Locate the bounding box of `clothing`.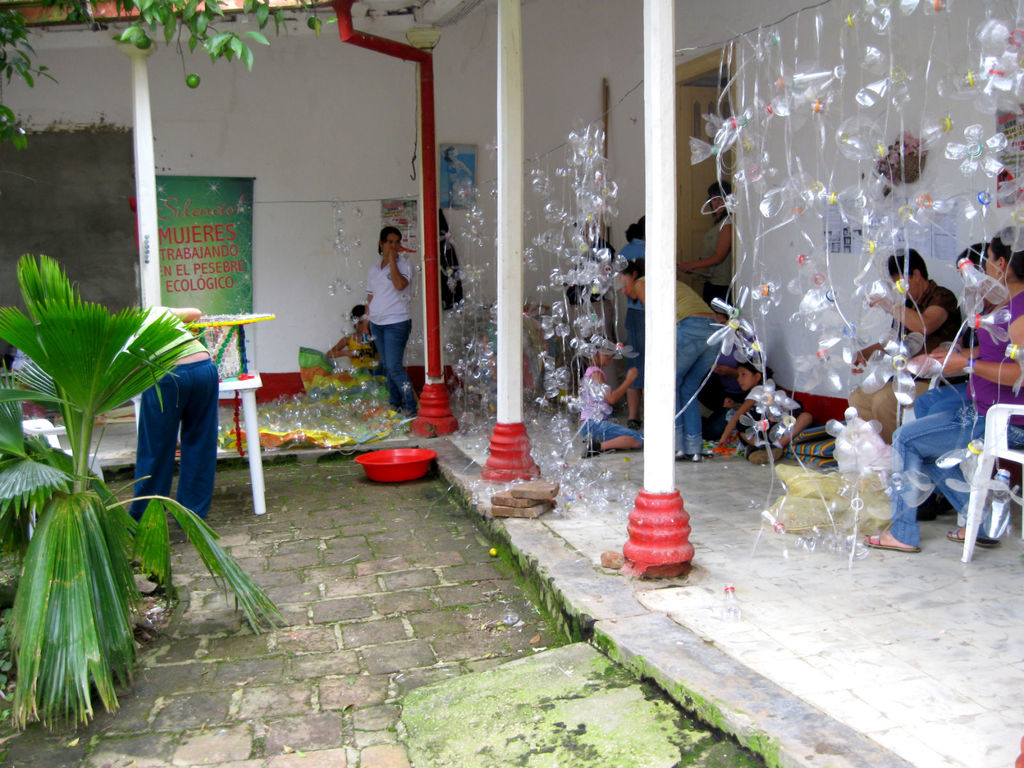
Bounding box: BBox(844, 278, 964, 445).
